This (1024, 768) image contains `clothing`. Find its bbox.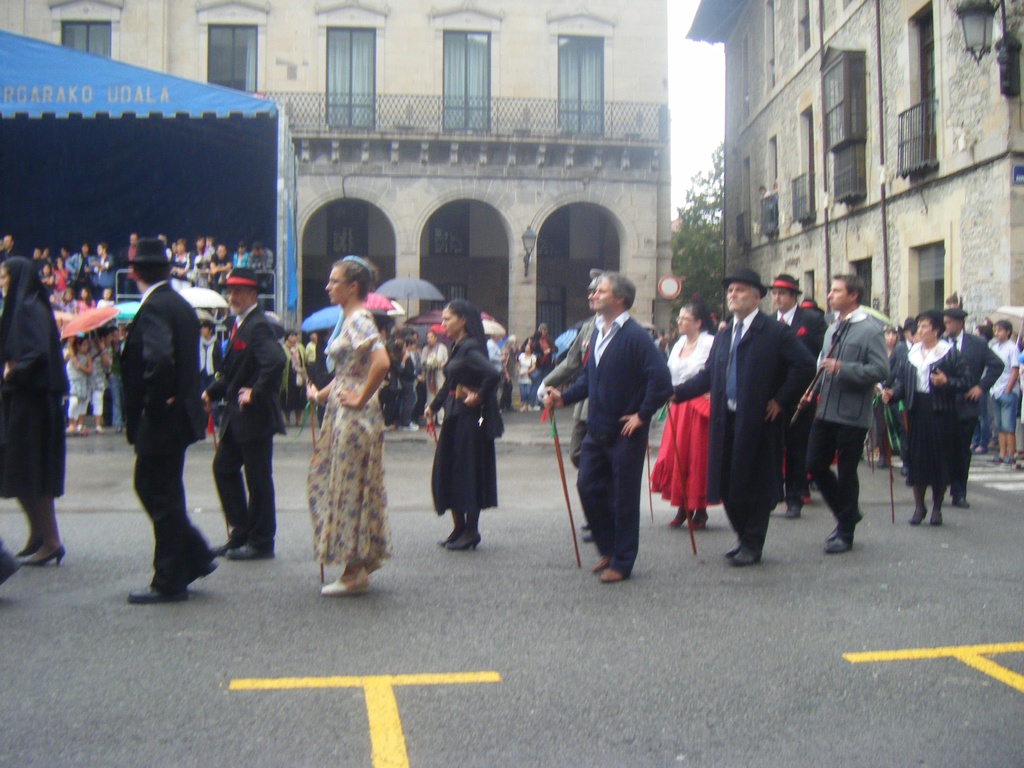
554:307:668:575.
